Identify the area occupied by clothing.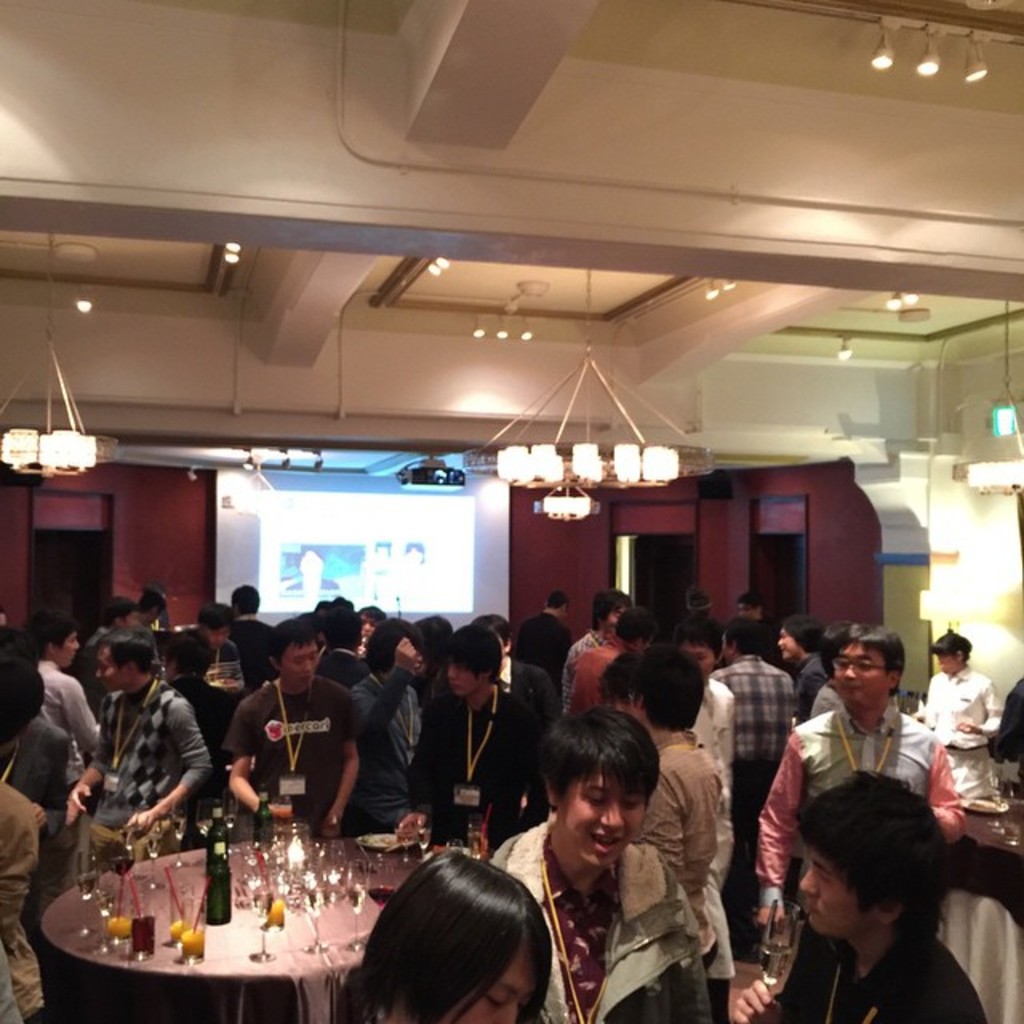
Area: locate(622, 718, 714, 978).
